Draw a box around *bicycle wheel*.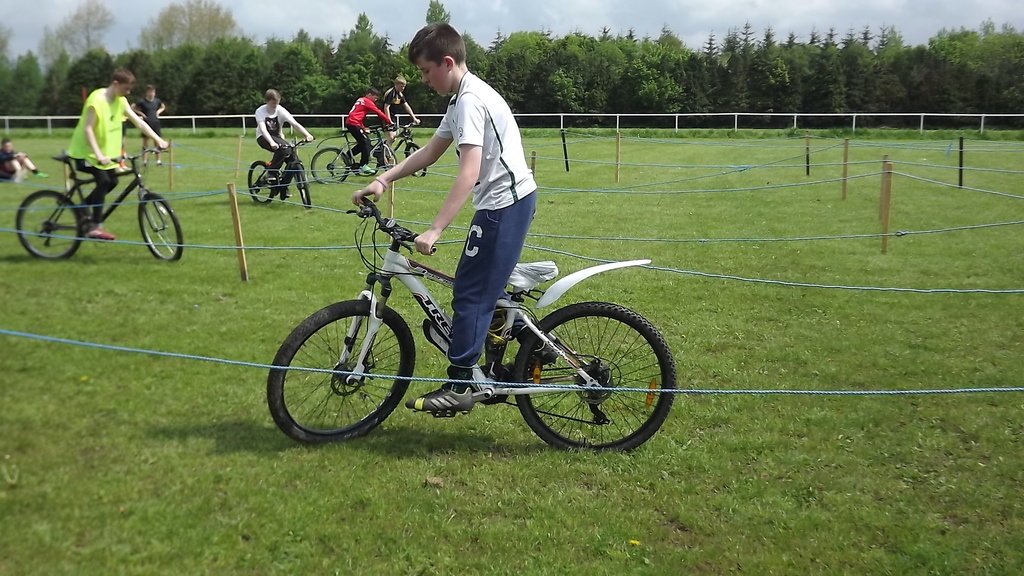
x1=351, y1=146, x2=380, y2=177.
